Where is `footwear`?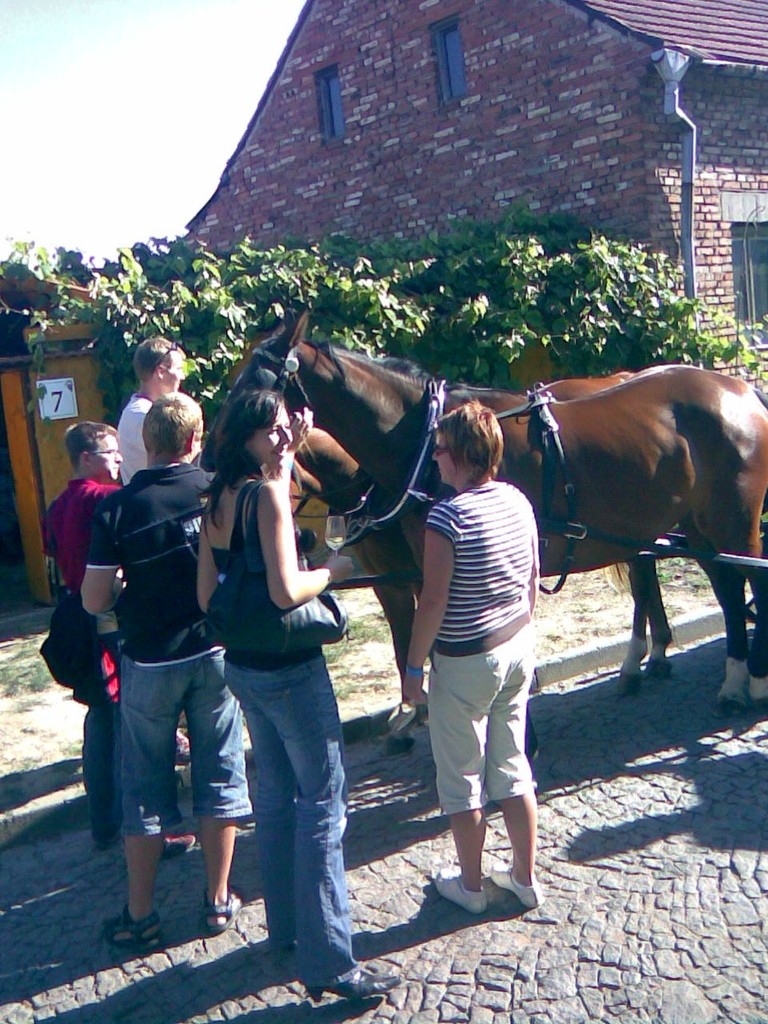
[x1=102, y1=911, x2=158, y2=953].
